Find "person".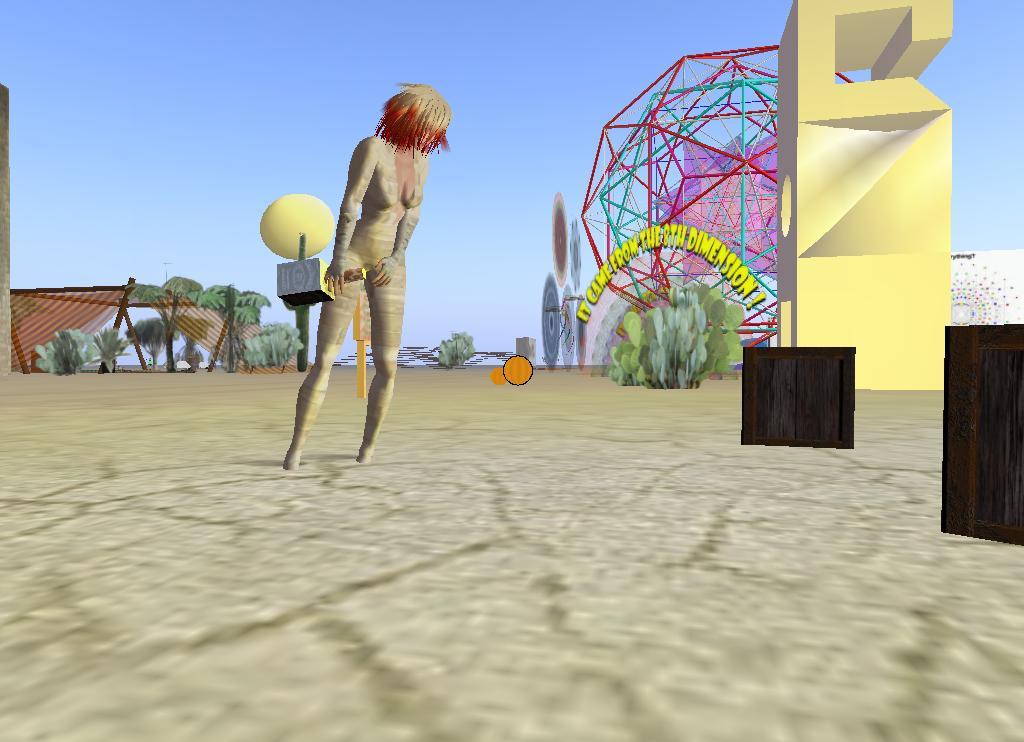
[282, 84, 450, 471].
